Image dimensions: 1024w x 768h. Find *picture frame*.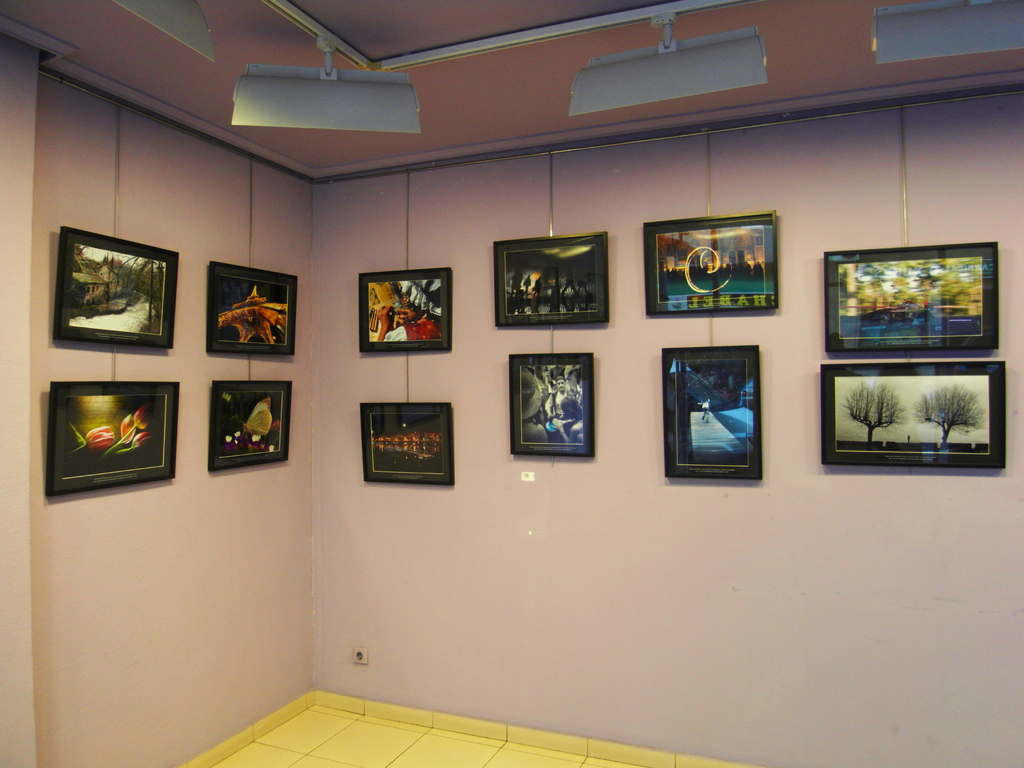
45,216,178,358.
